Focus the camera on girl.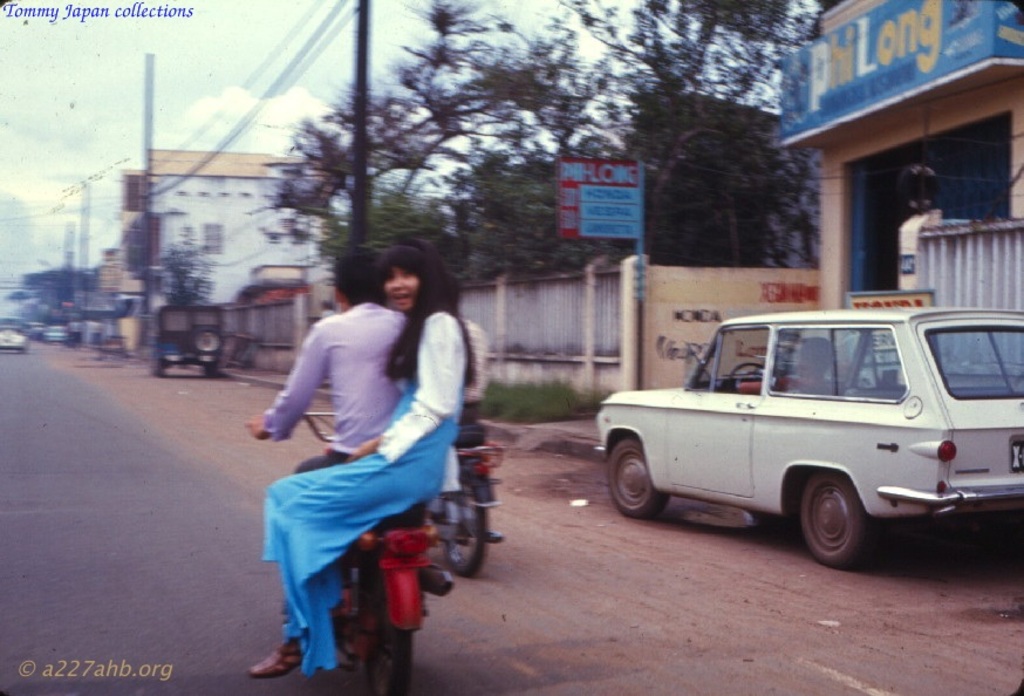
Focus region: {"left": 248, "top": 232, "right": 482, "bottom": 684}.
